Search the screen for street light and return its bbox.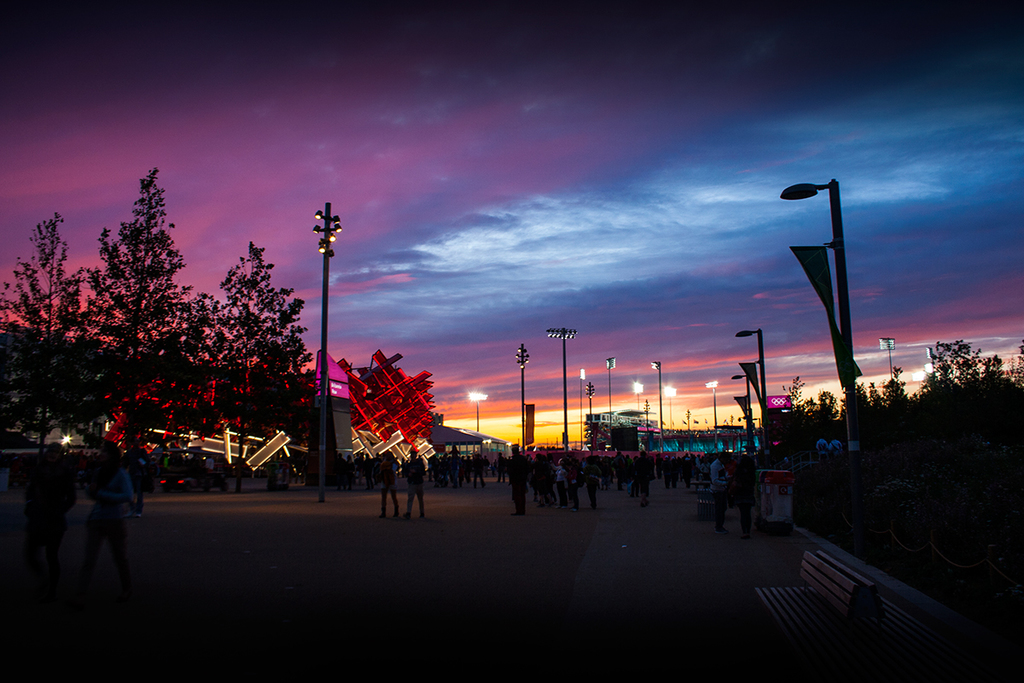
Found: (577, 368, 585, 452).
